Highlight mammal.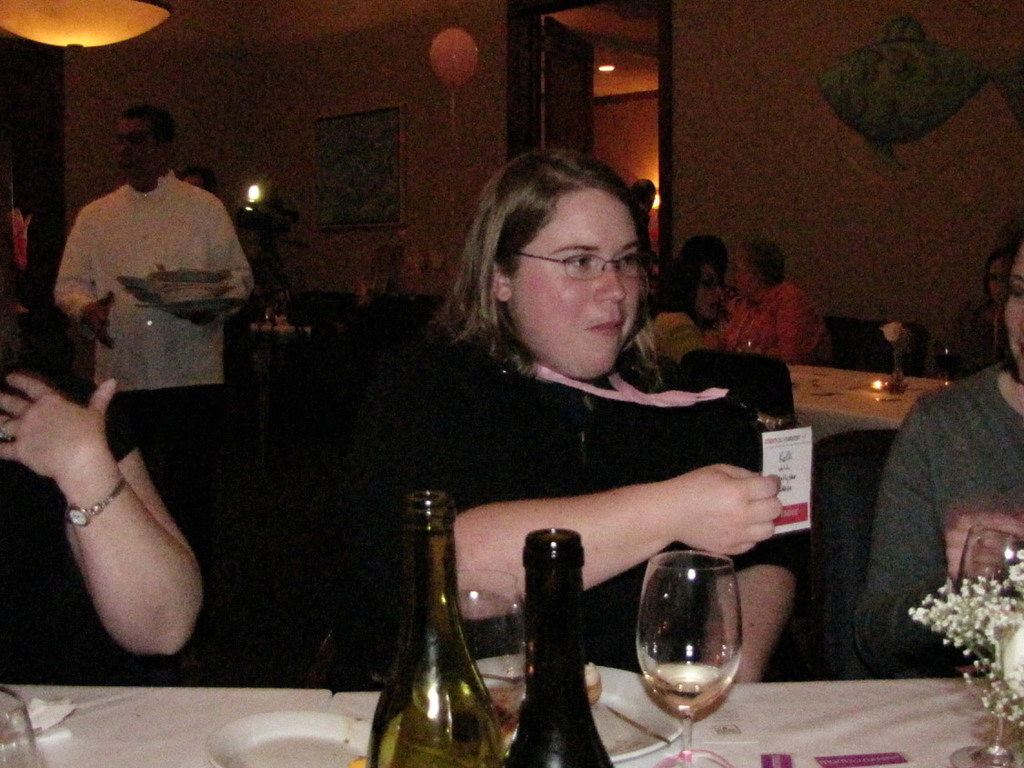
Highlighted region: (left=721, top=231, right=826, bottom=366).
